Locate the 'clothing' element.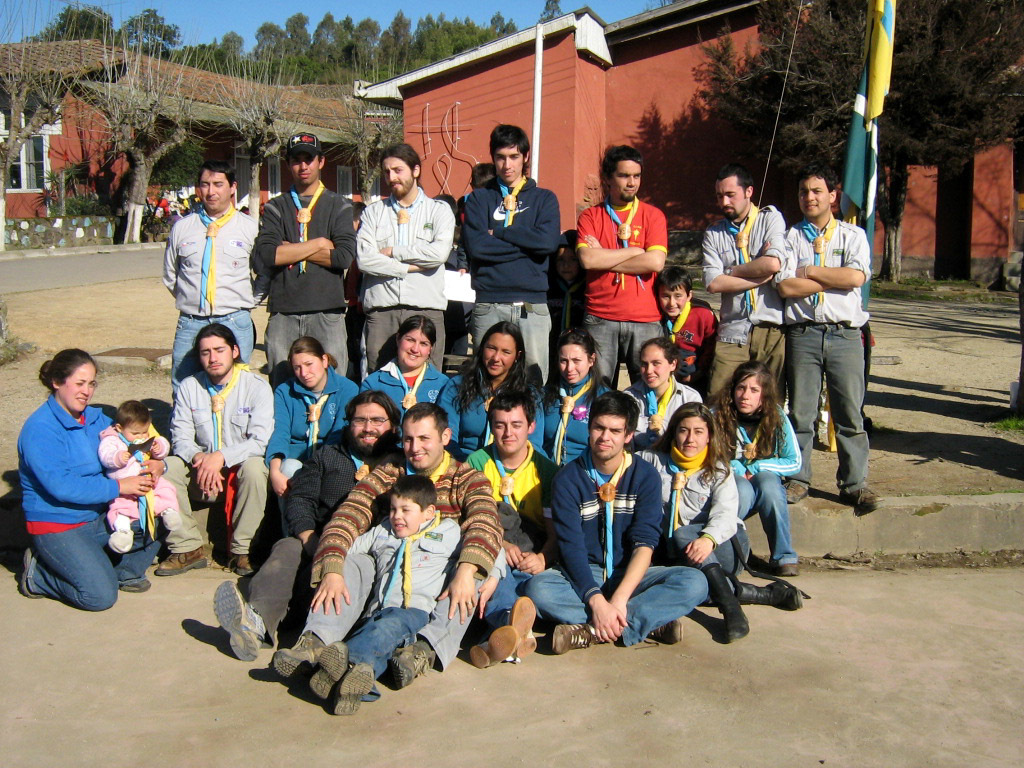
Element bbox: {"x1": 161, "y1": 201, "x2": 268, "y2": 402}.
